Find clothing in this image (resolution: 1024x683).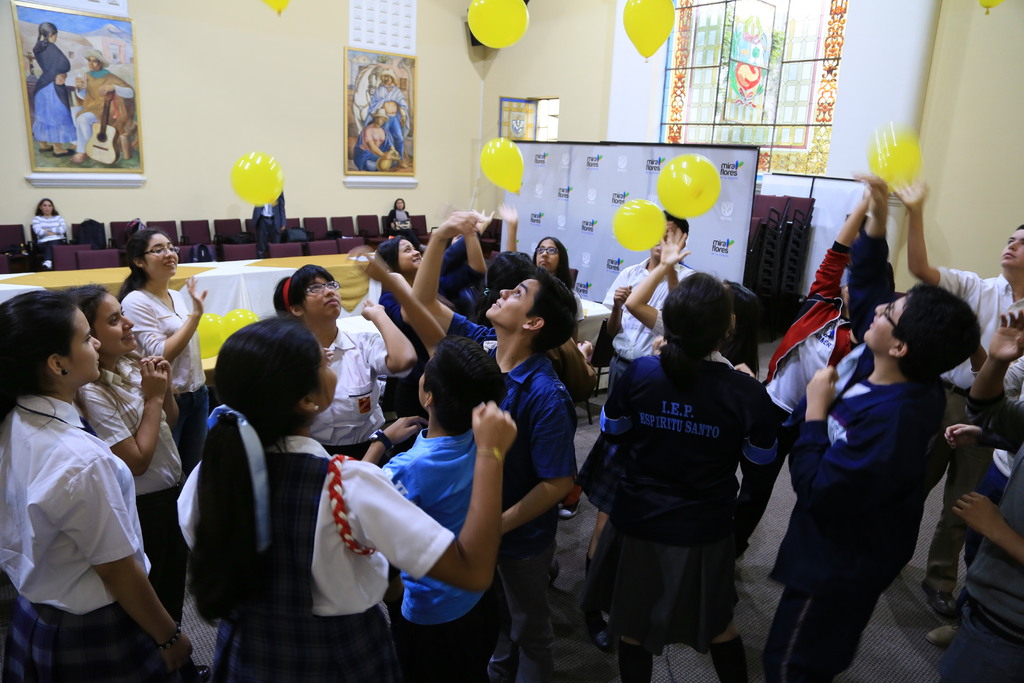
bbox=(30, 217, 61, 270).
